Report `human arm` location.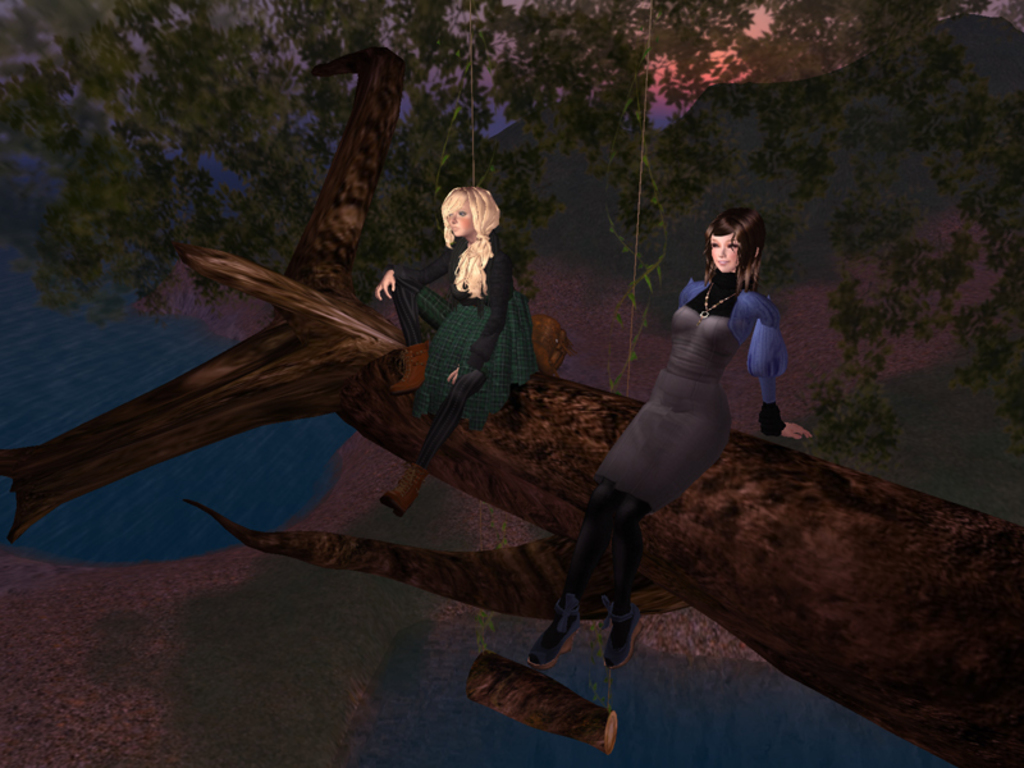
Report: {"left": 749, "top": 308, "right": 810, "bottom": 447}.
